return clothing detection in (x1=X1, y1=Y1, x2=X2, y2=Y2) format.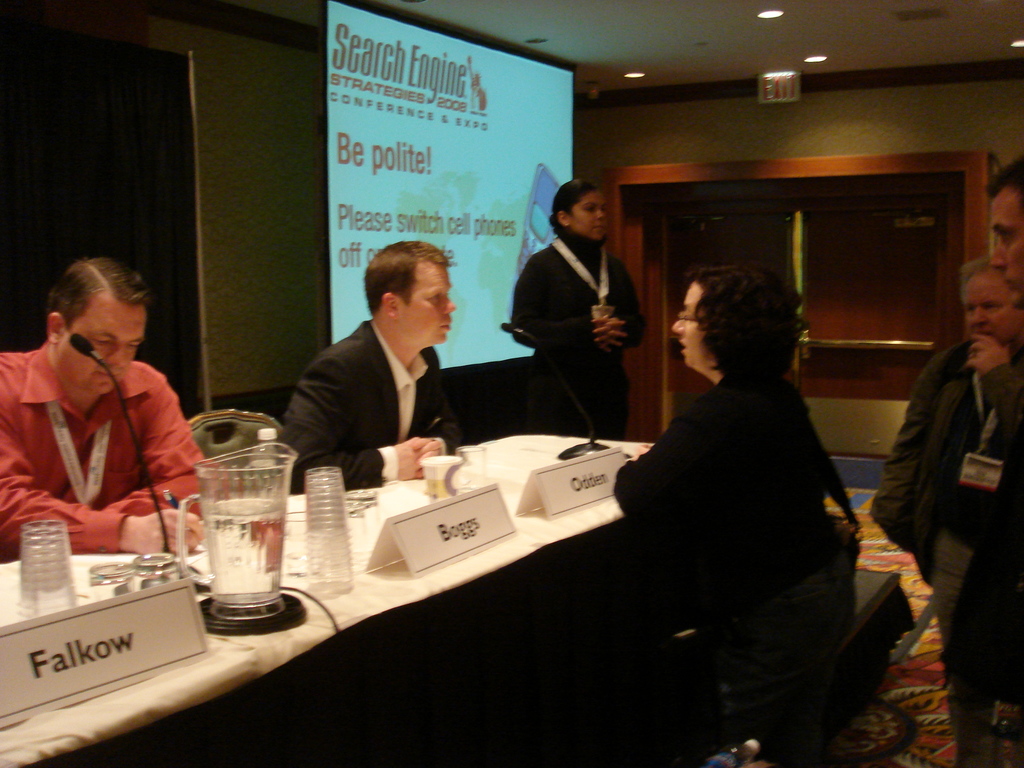
(x1=863, y1=345, x2=973, y2=604).
